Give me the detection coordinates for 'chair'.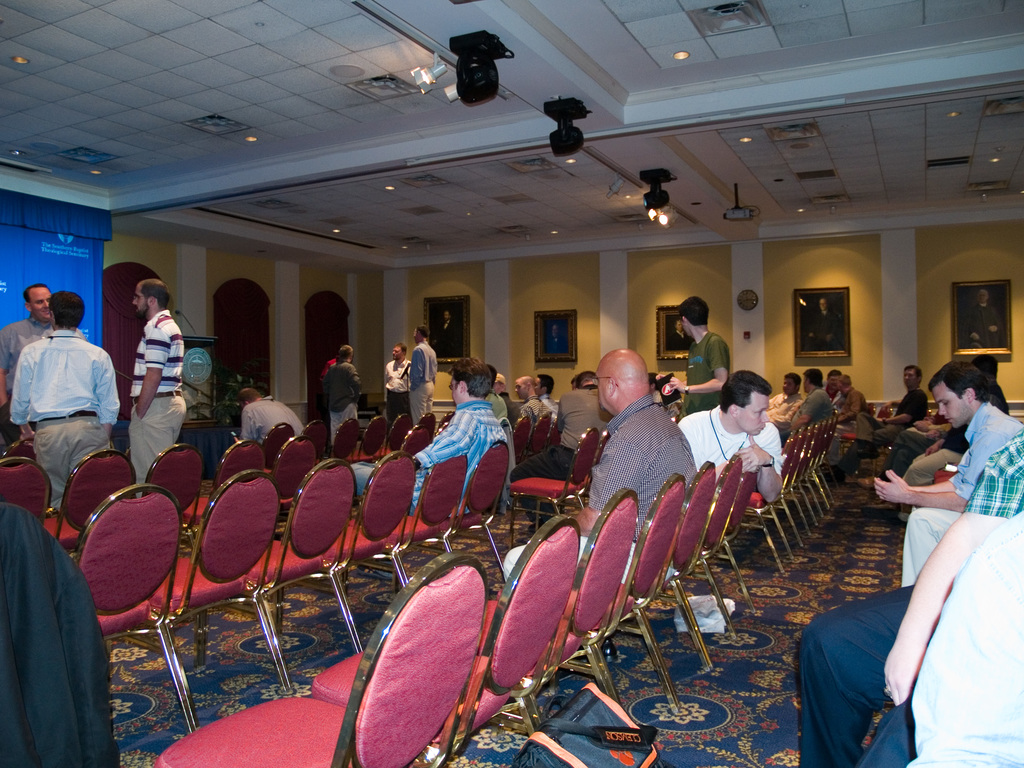
<box>505,485,641,735</box>.
